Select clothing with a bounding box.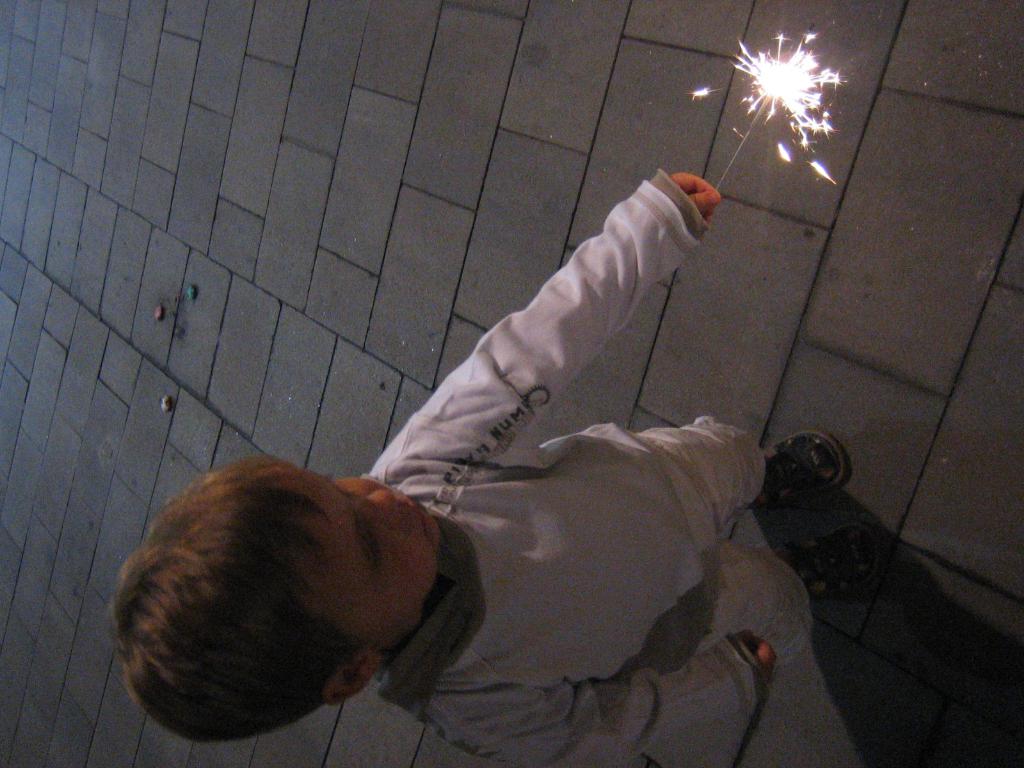
[left=367, top=163, right=765, bottom=765].
